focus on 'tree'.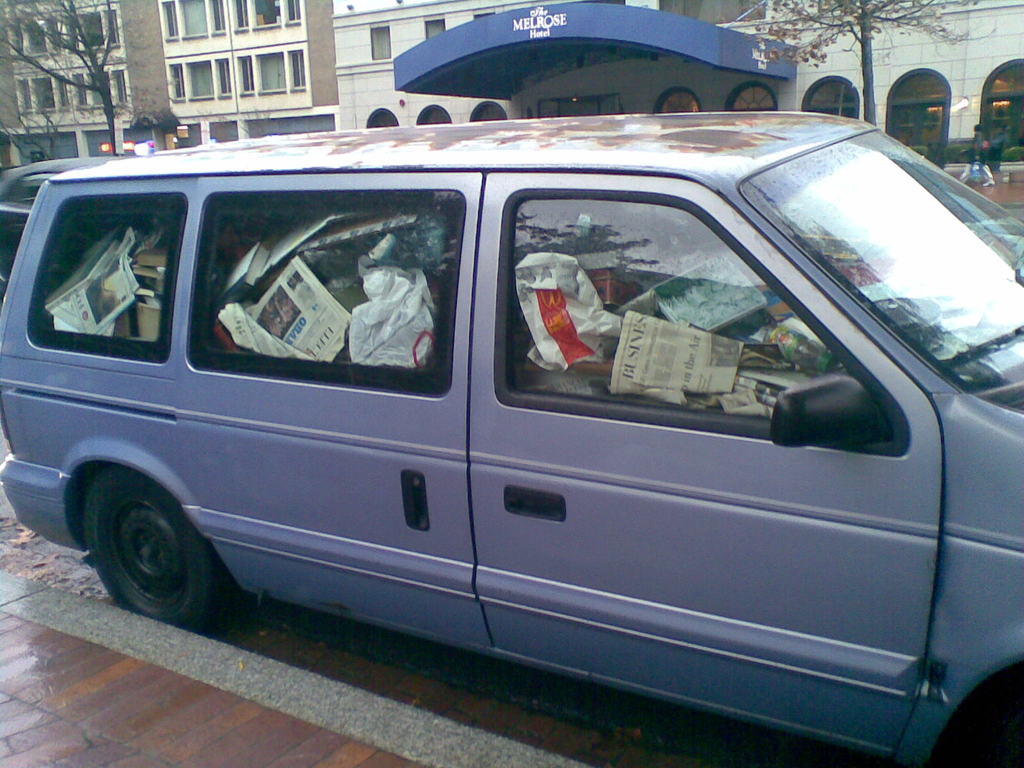
Focused at 0 0 121 152.
